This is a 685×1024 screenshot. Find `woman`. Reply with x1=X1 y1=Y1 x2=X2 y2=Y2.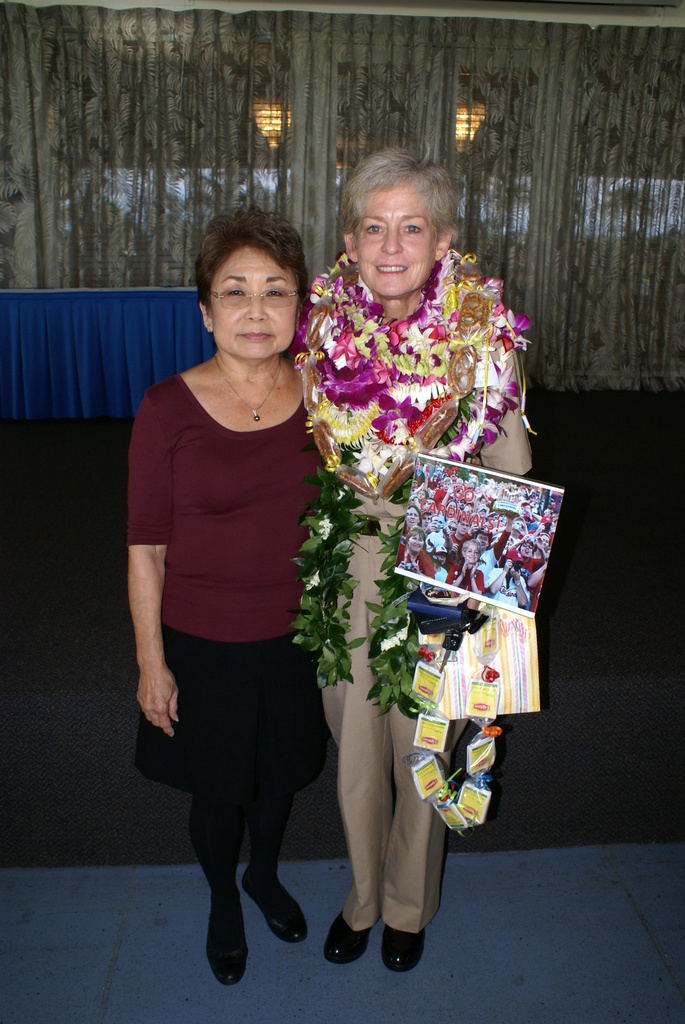
x1=123 y1=205 x2=328 y2=987.
